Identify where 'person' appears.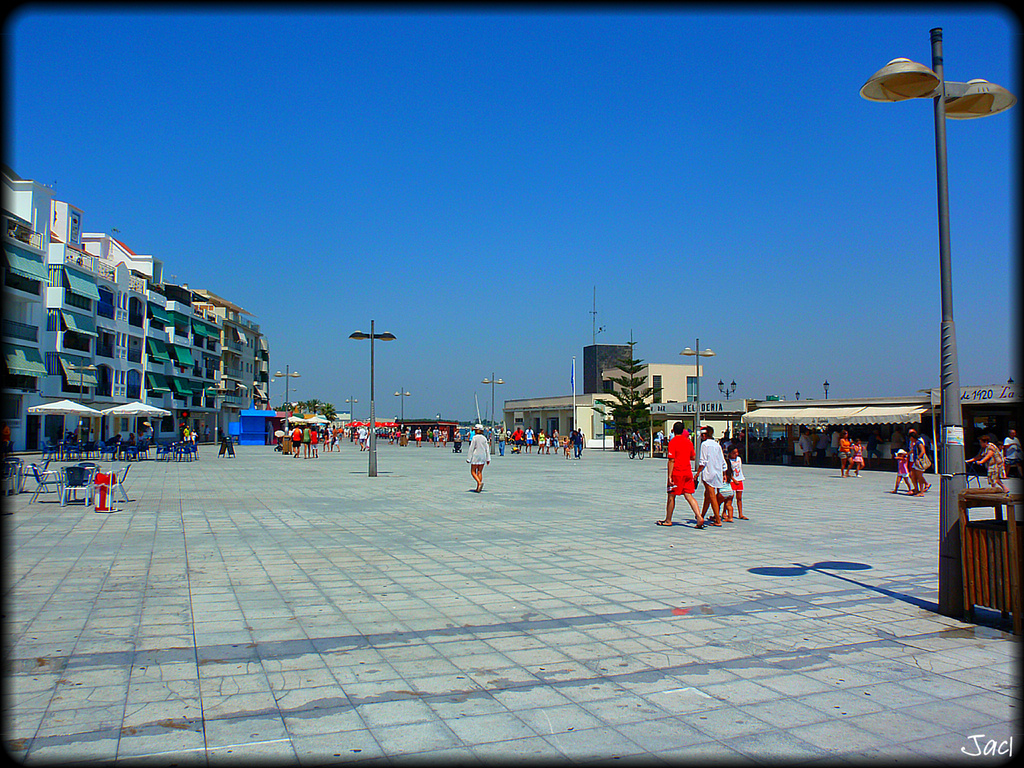
Appears at [x1=723, y1=442, x2=749, y2=518].
